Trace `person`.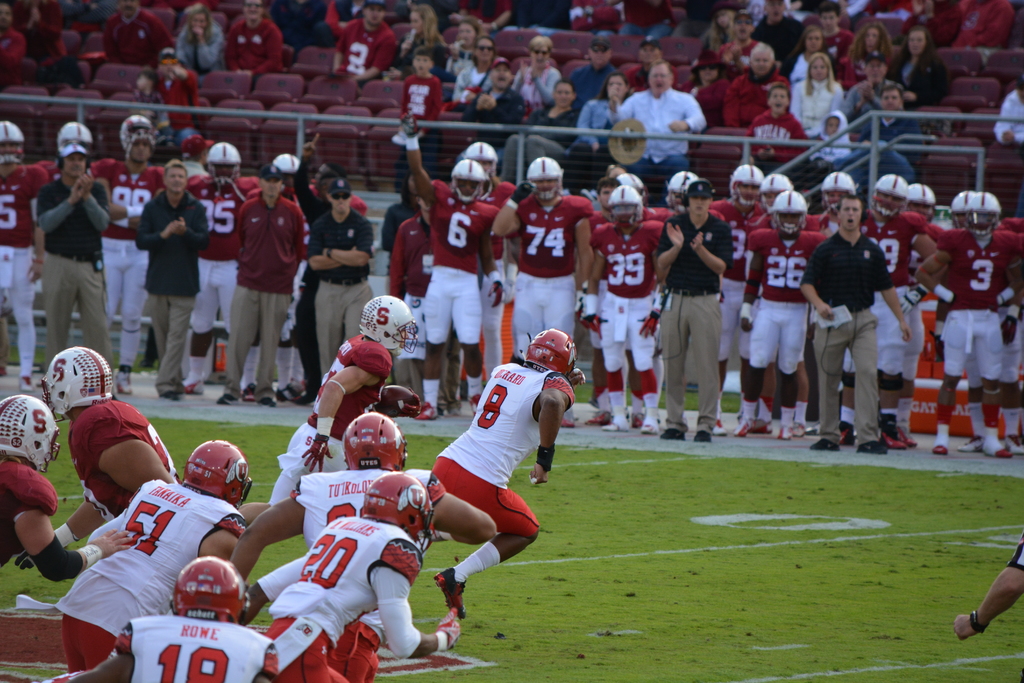
Traced to {"left": 433, "top": 328, "right": 586, "bottom": 619}.
